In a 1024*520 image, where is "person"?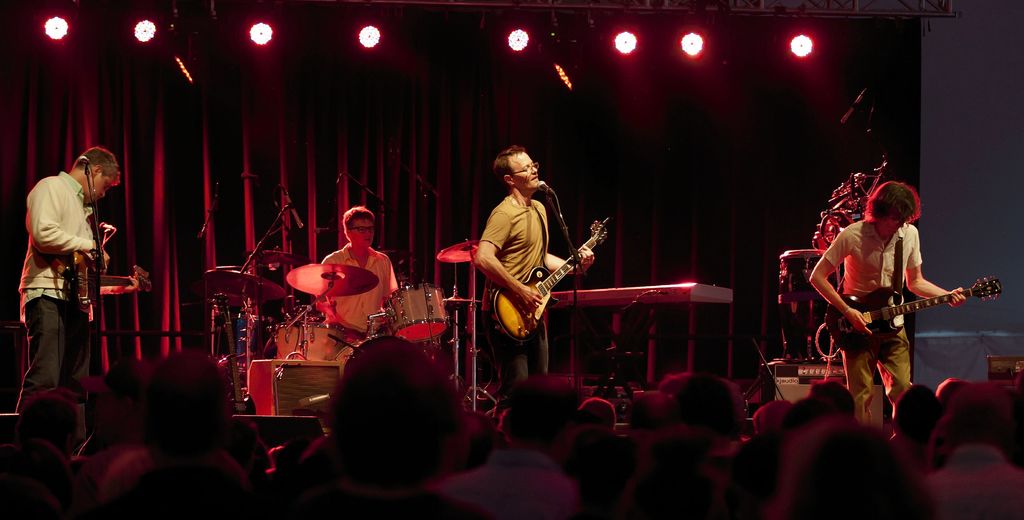
detection(465, 134, 588, 380).
